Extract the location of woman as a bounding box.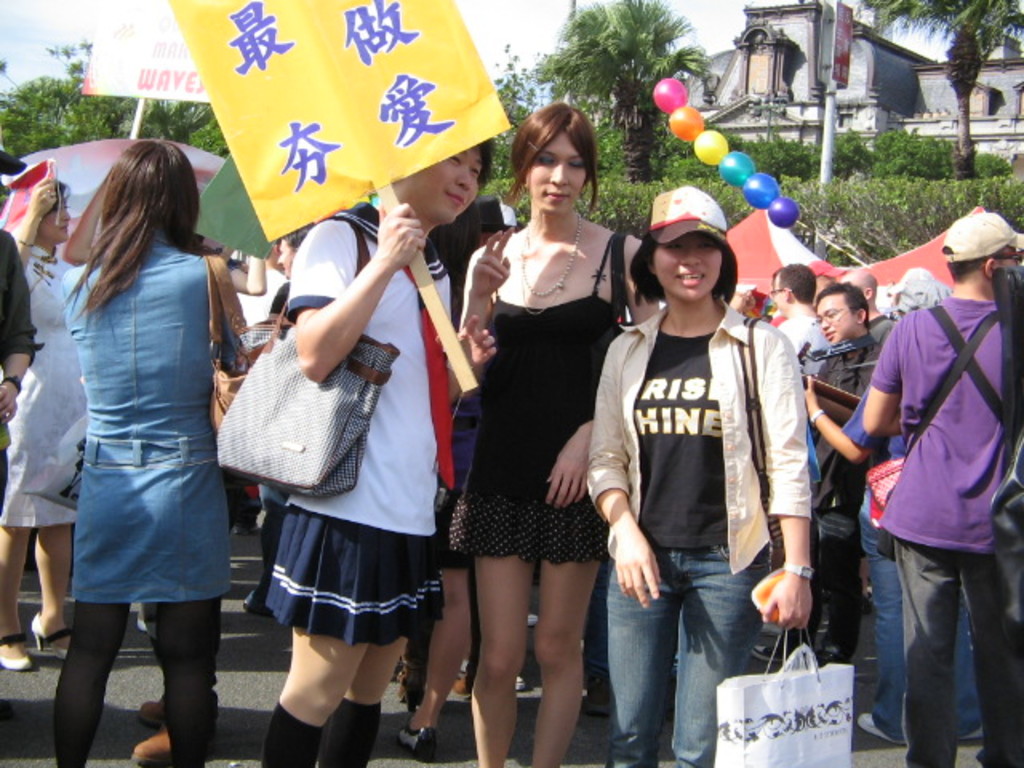
[0,173,98,677].
